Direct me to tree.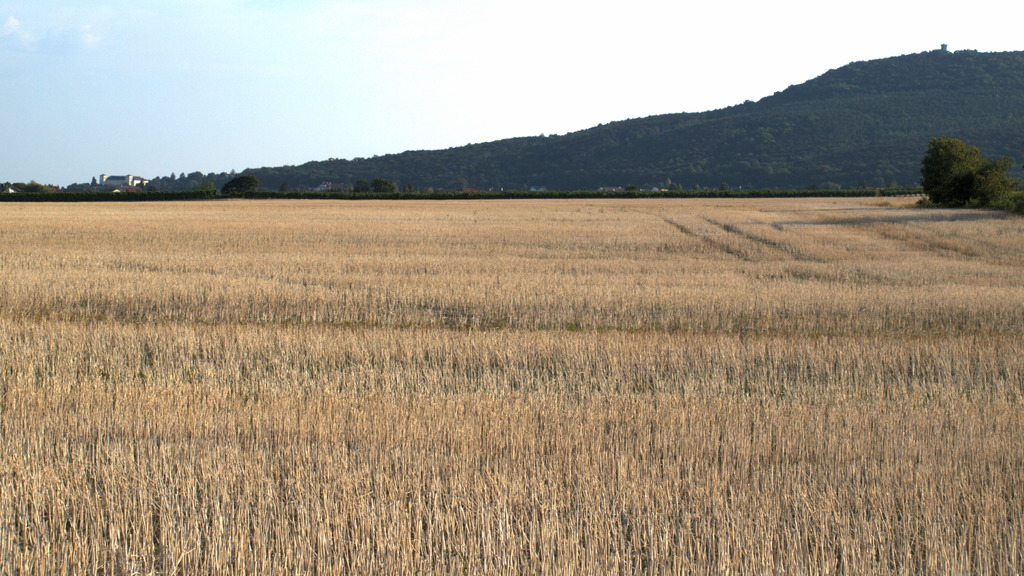
Direction: (355, 178, 377, 198).
